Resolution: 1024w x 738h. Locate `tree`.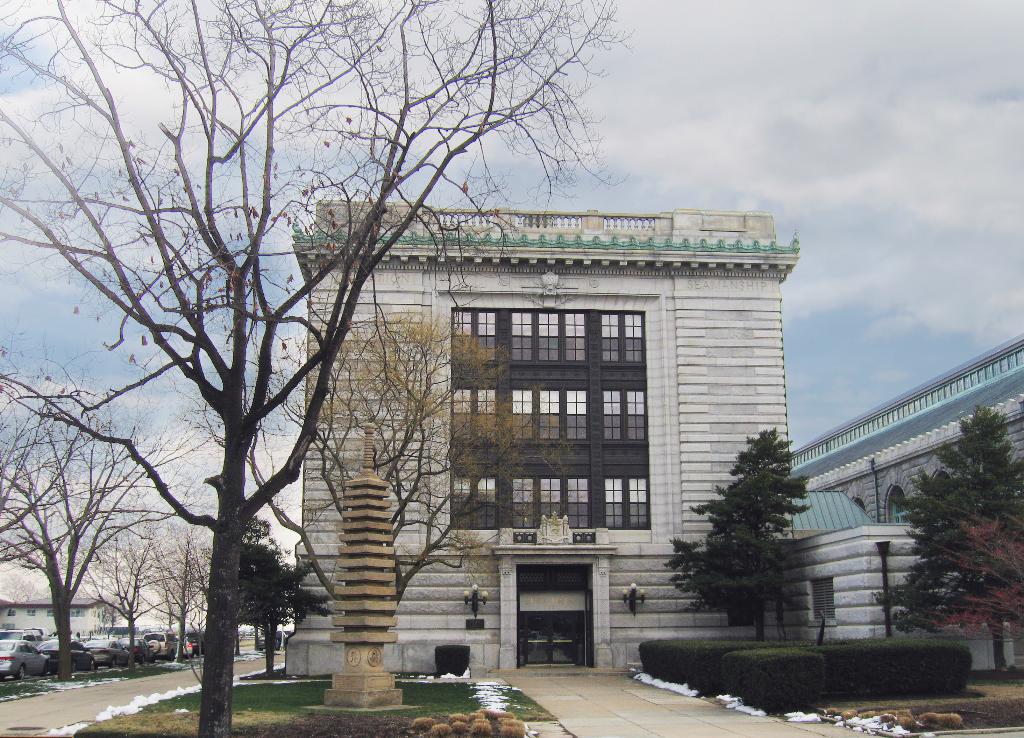
region(670, 422, 817, 635).
